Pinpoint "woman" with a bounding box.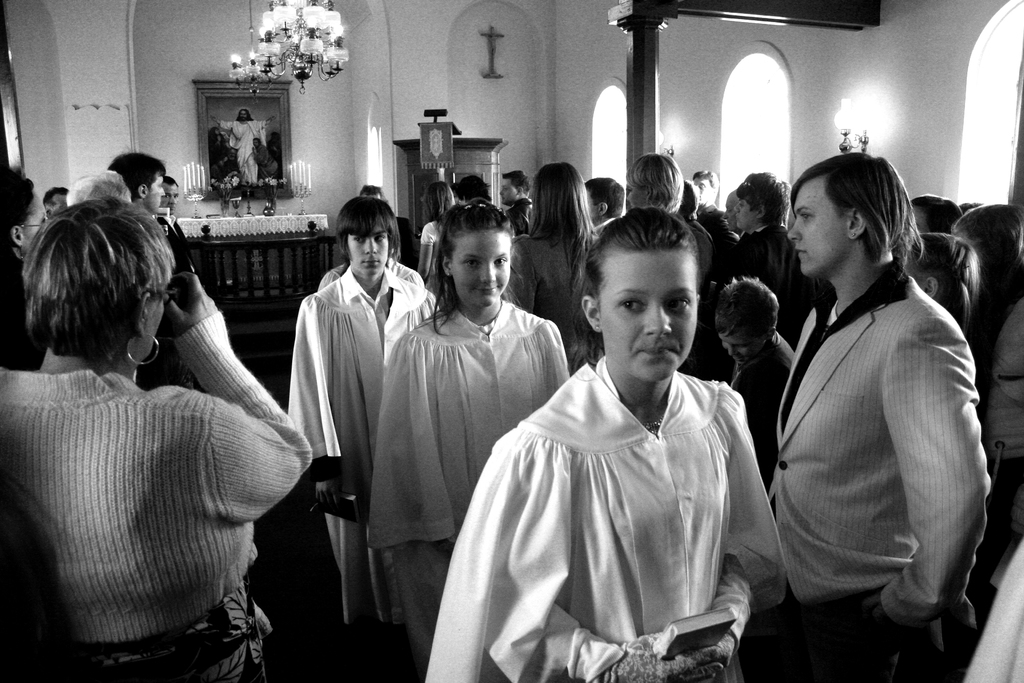
BBox(0, 195, 312, 682).
